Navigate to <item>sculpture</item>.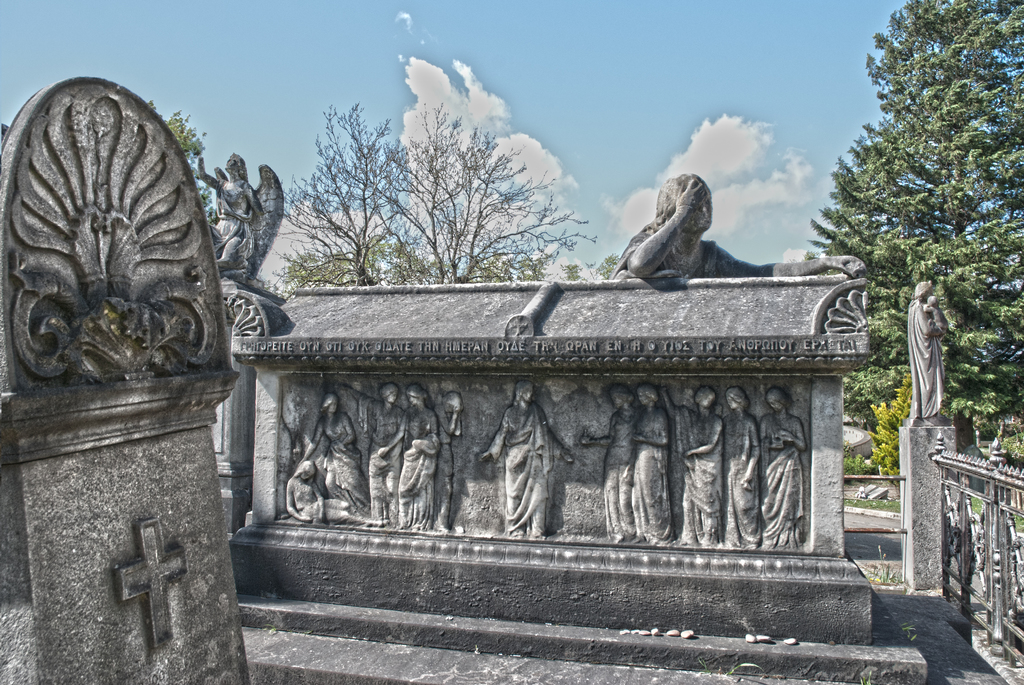
Navigation target: x1=634, y1=381, x2=668, y2=542.
